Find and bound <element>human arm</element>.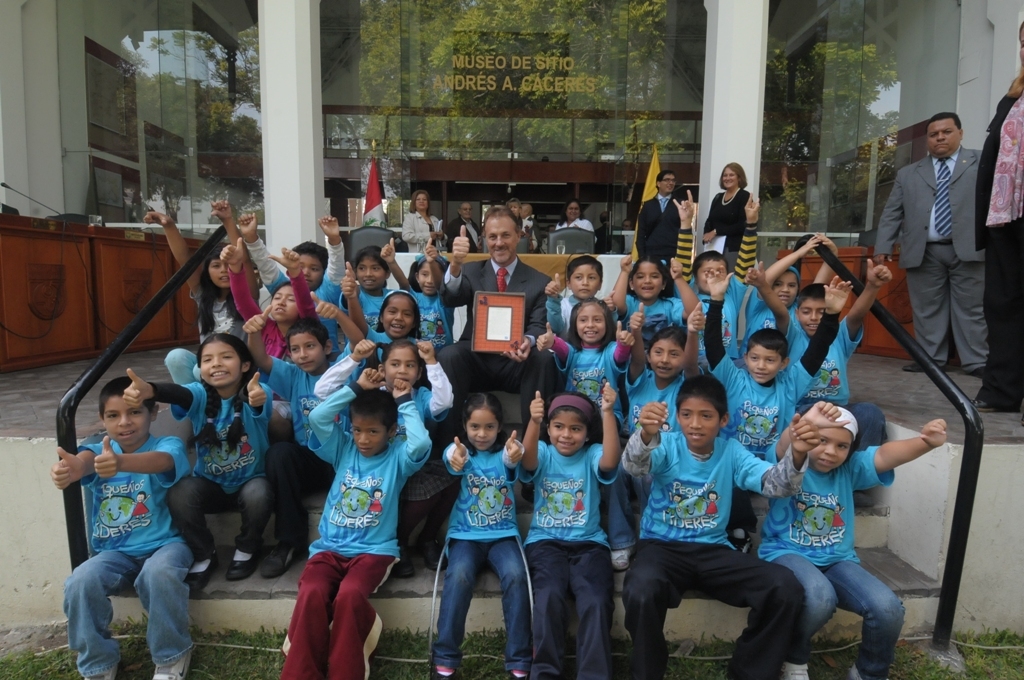
Bound: [left=313, top=297, right=372, bottom=351].
